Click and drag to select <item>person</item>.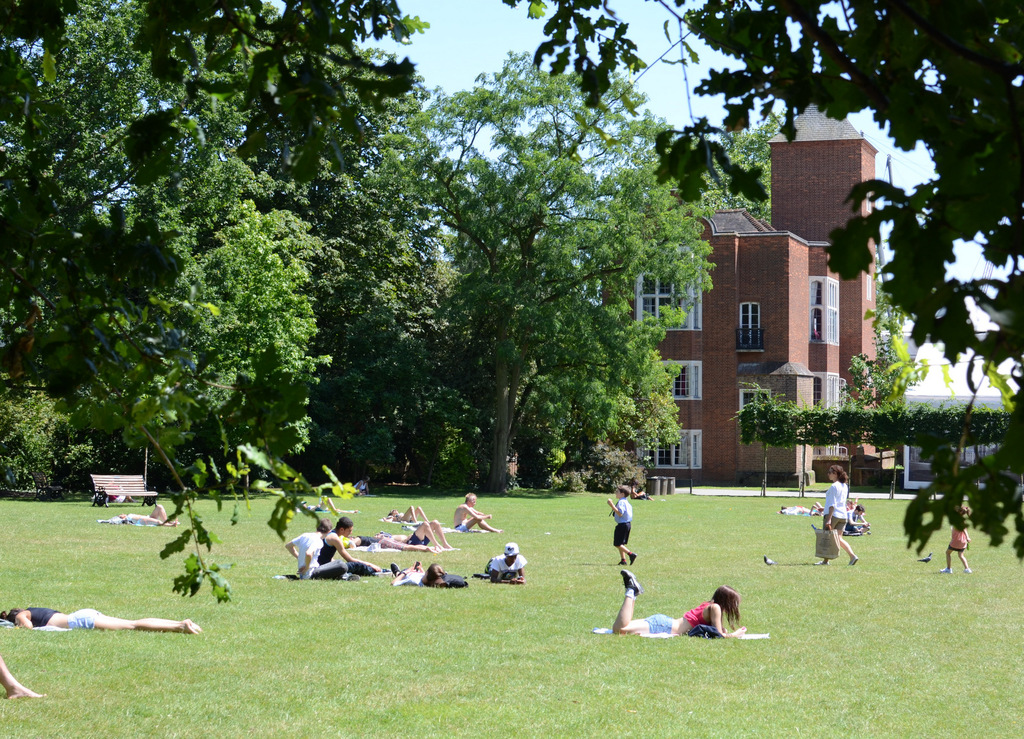
Selection: region(451, 492, 499, 529).
